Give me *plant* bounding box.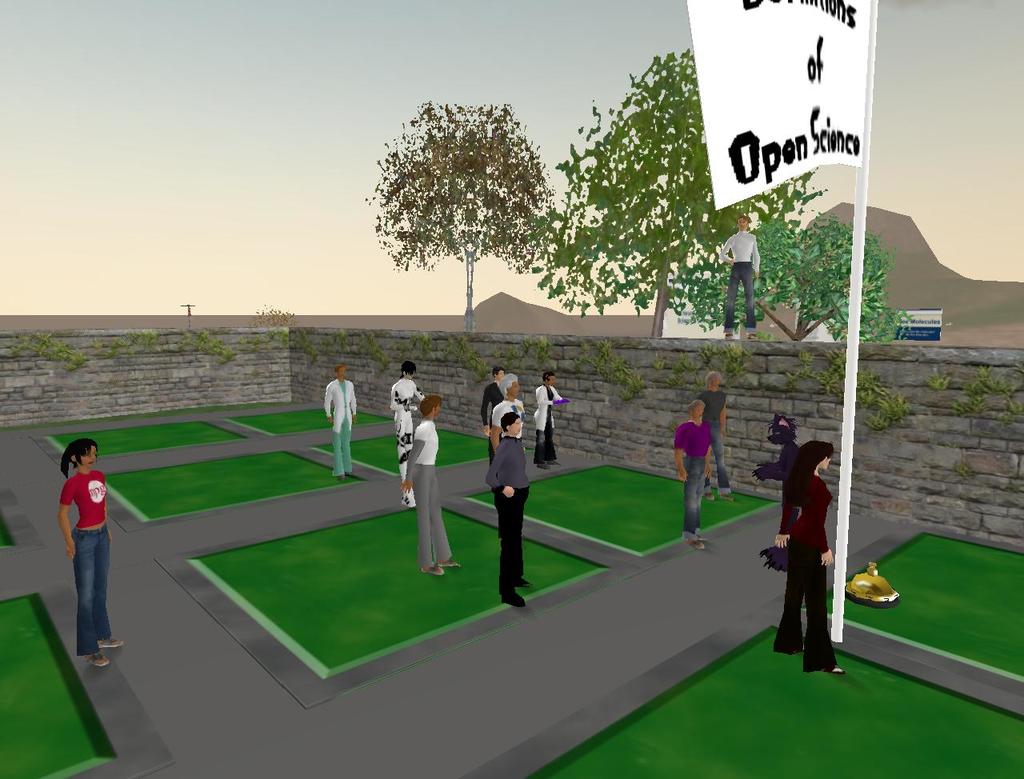
left=917, top=367, right=954, bottom=397.
